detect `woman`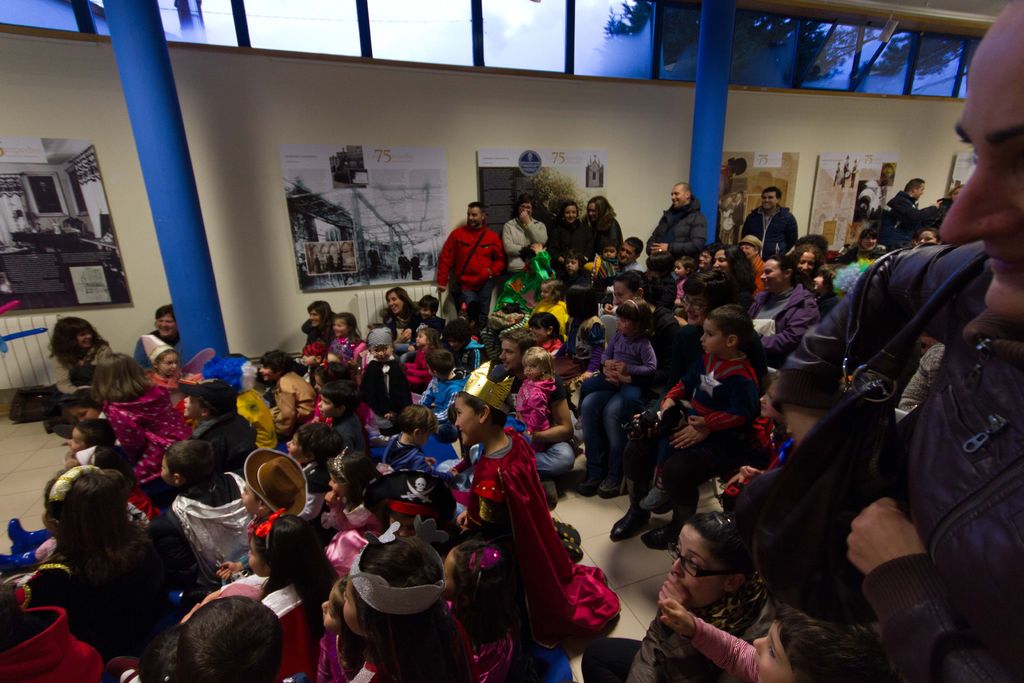
[left=44, top=317, right=108, bottom=399]
